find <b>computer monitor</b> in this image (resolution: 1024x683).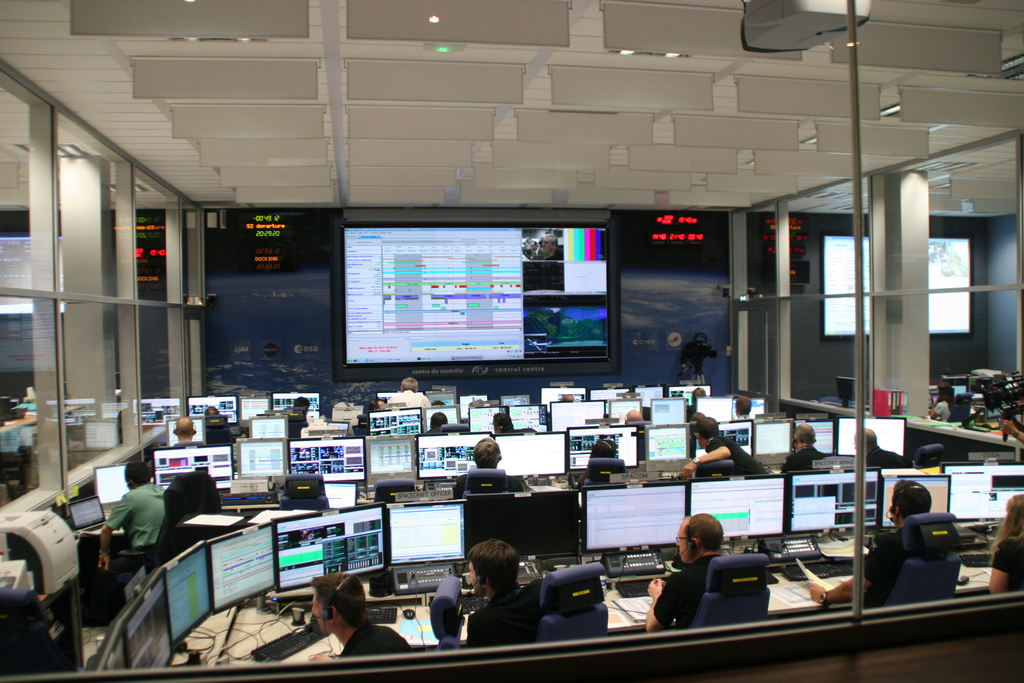
pyautogui.locateOnScreen(270, 392, 325, 417).
